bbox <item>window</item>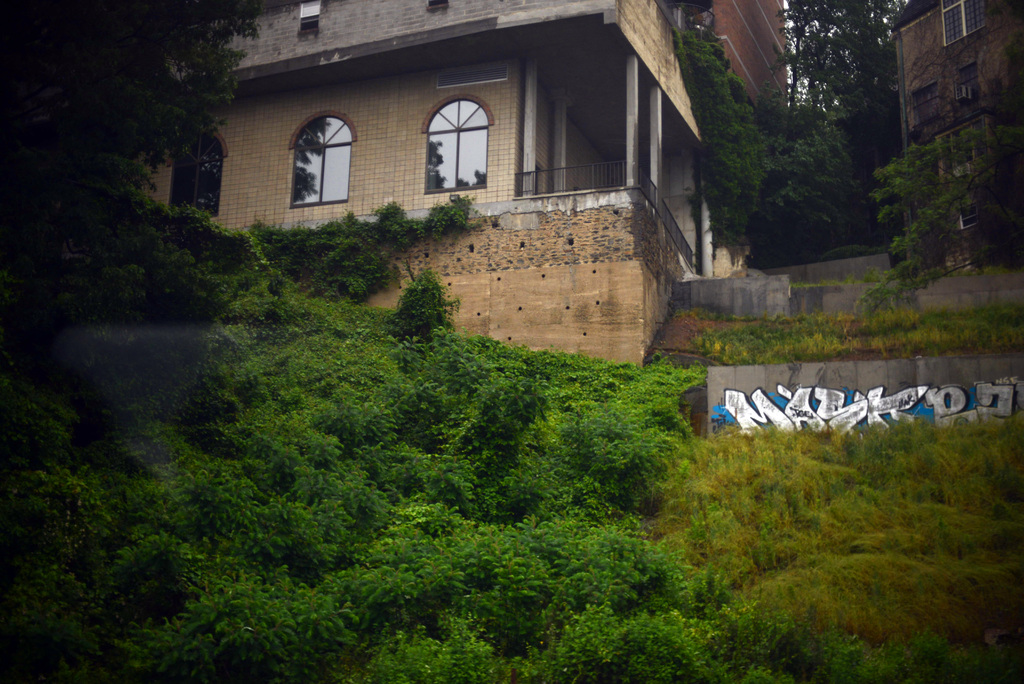
locate(423, 95, 491, 198)
